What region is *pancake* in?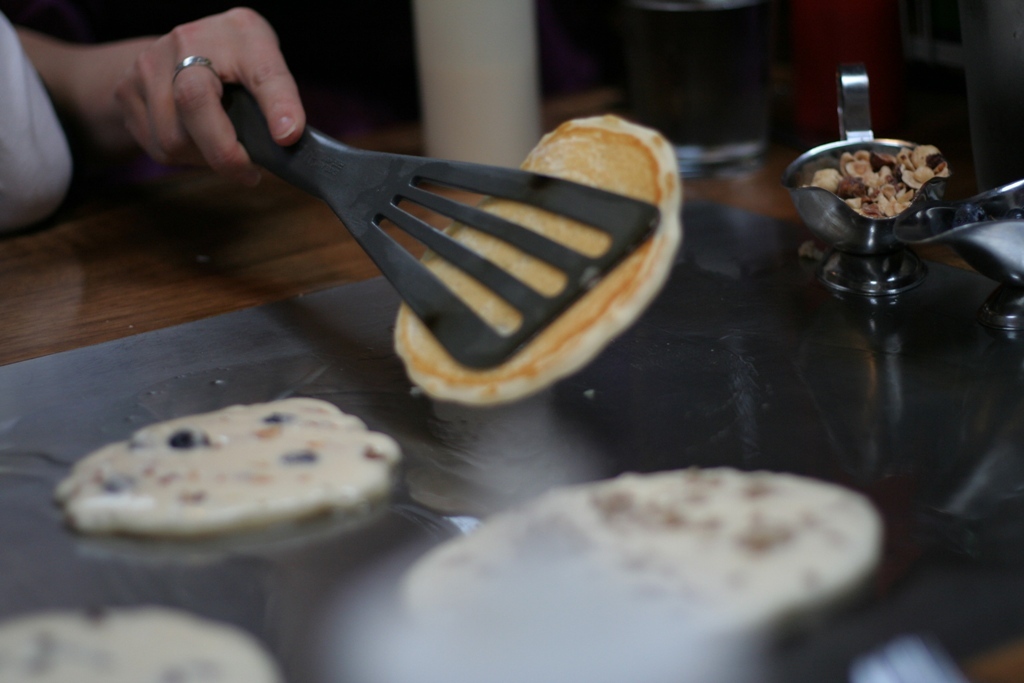
l=0, t=602, r=283, b=682.
